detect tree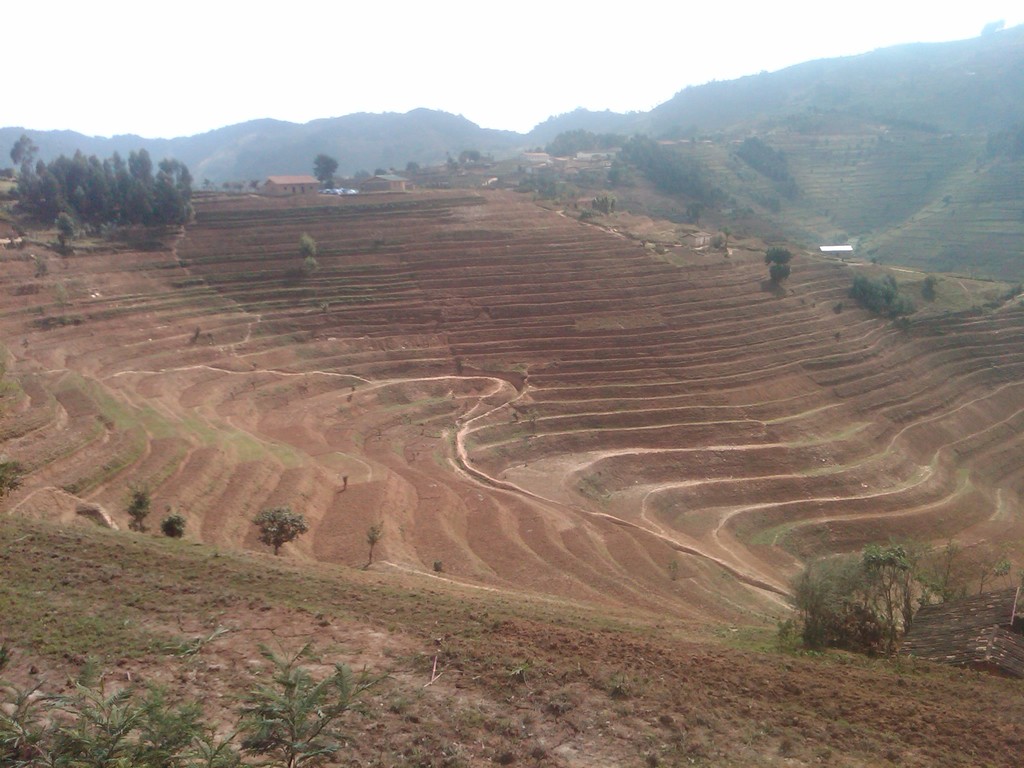
(x1=223, y1=182, x2=232, y2=193)
